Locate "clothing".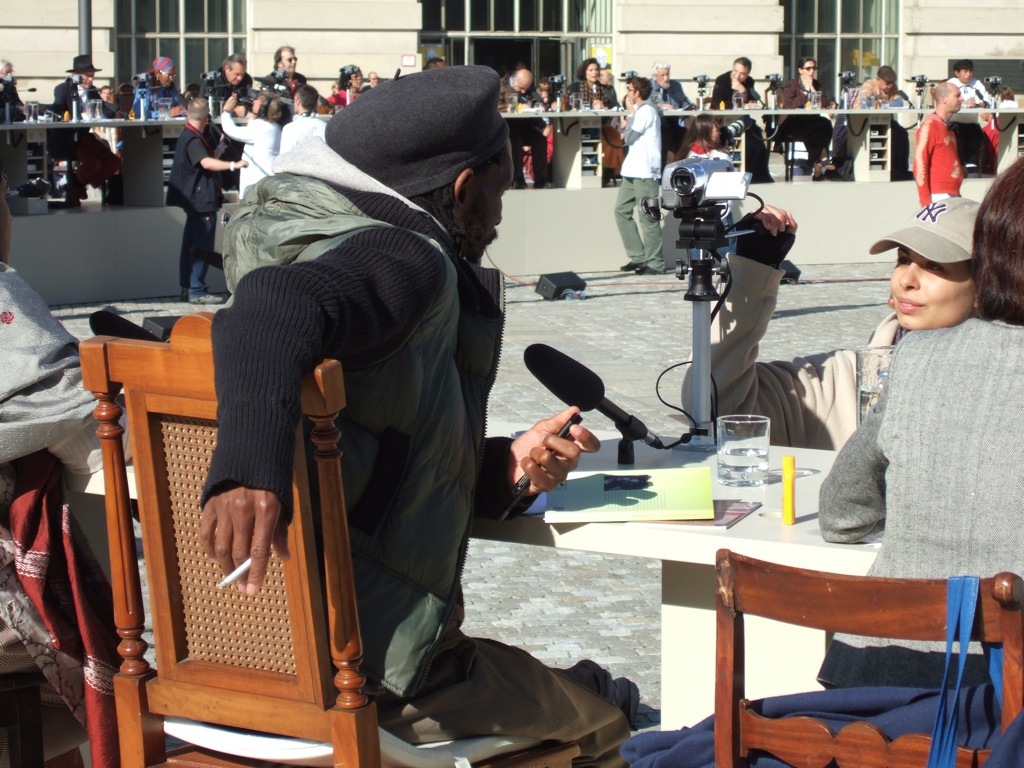
Bounding box: x1=278, y1=113, x2=332, y2=156.
